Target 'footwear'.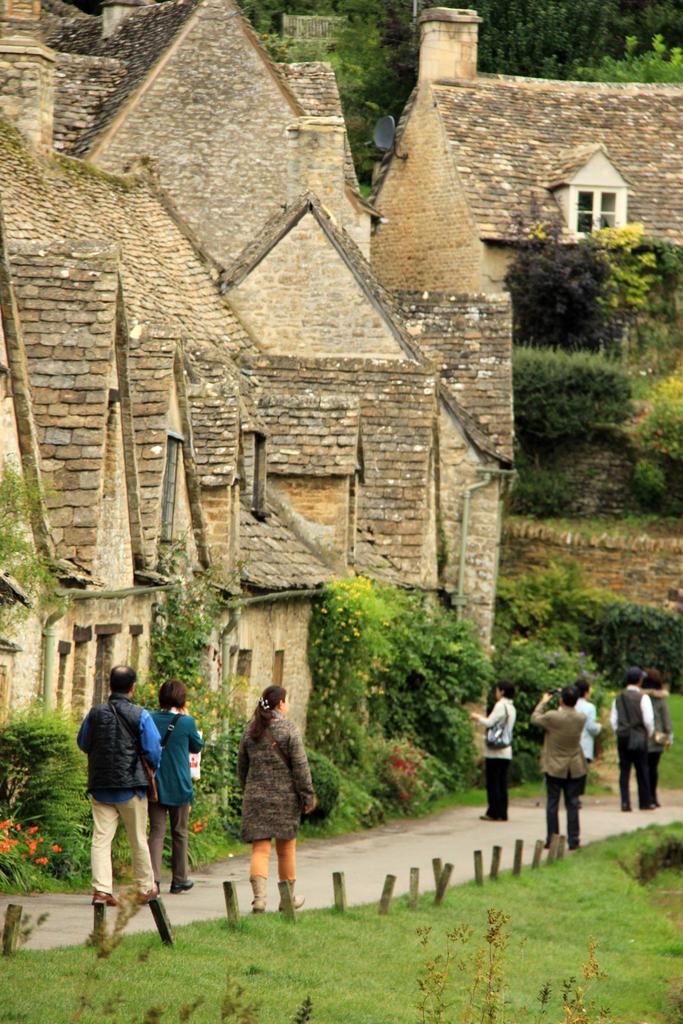
Target region: region(276, 880, 304, 913).
